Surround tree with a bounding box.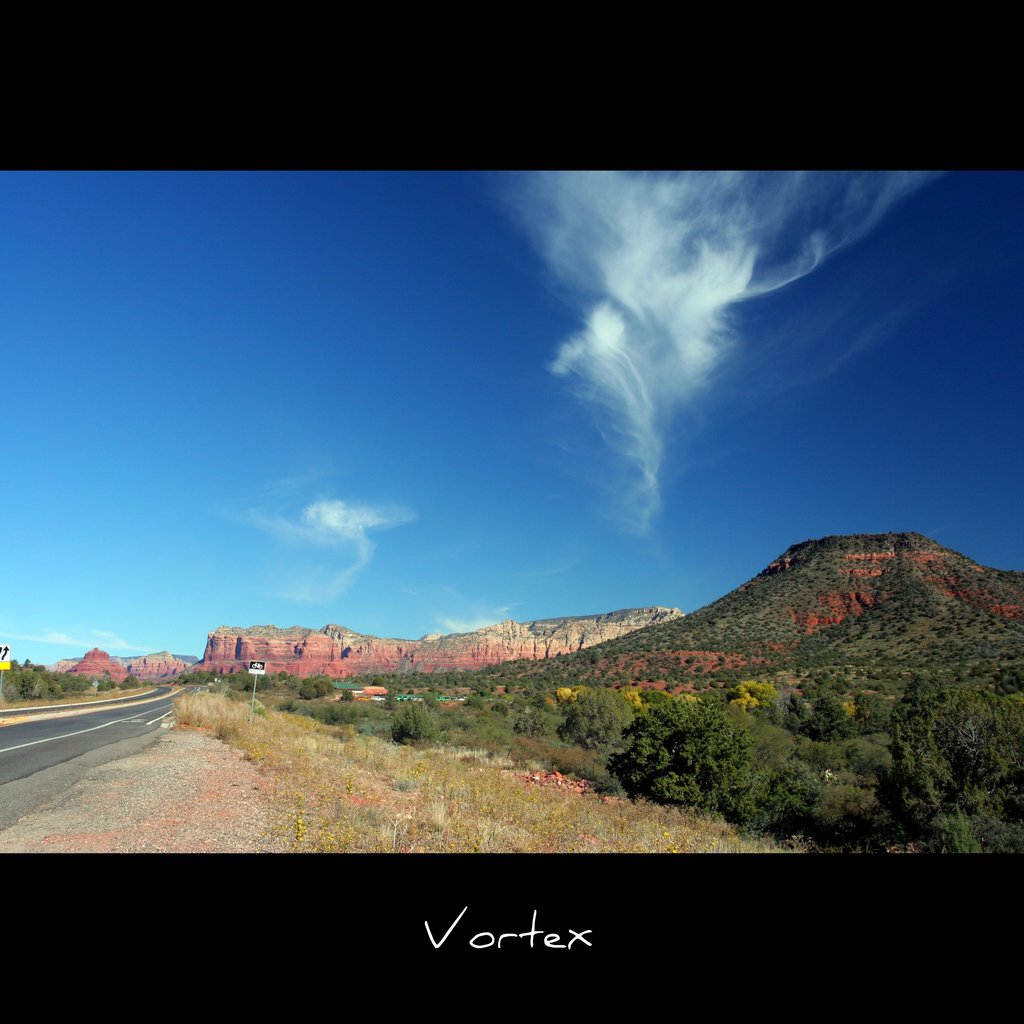
l=0, t=649, r=27, b=706.
